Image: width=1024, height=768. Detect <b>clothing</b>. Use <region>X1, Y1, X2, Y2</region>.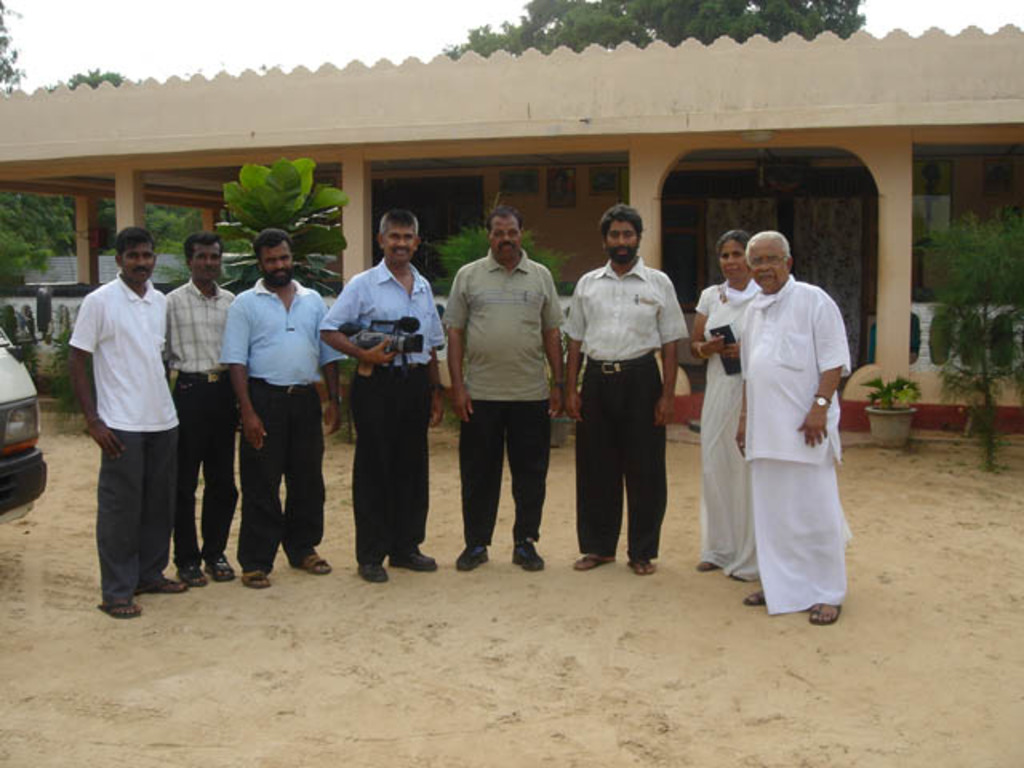
<region>443, 245, 562, 541</region>.
